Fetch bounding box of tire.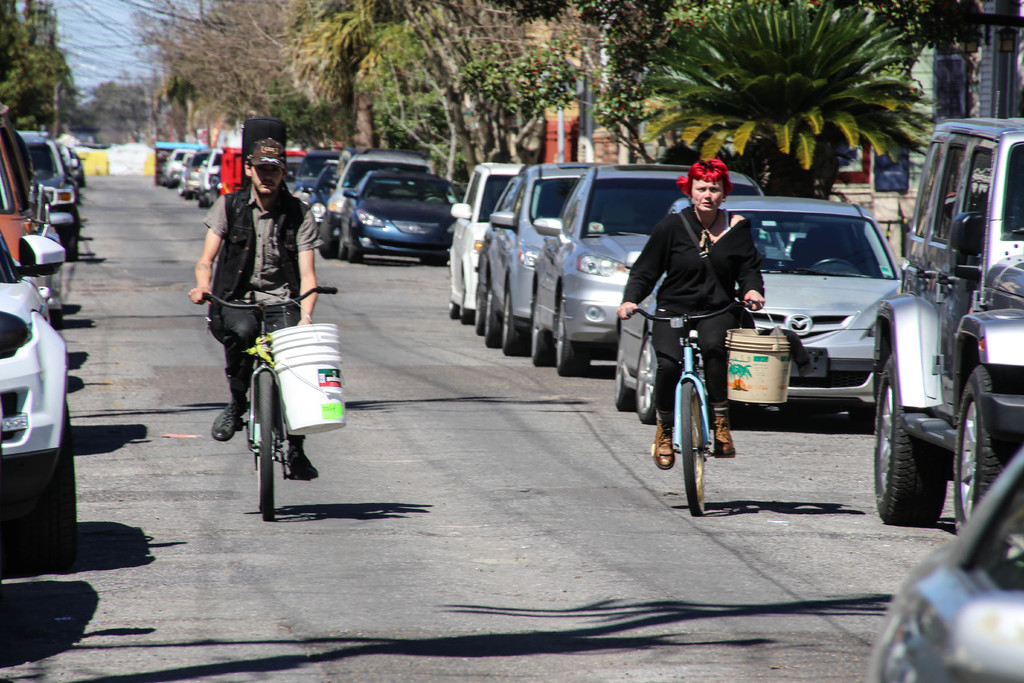
Bbox: rect(473, 283, 481, 332).
